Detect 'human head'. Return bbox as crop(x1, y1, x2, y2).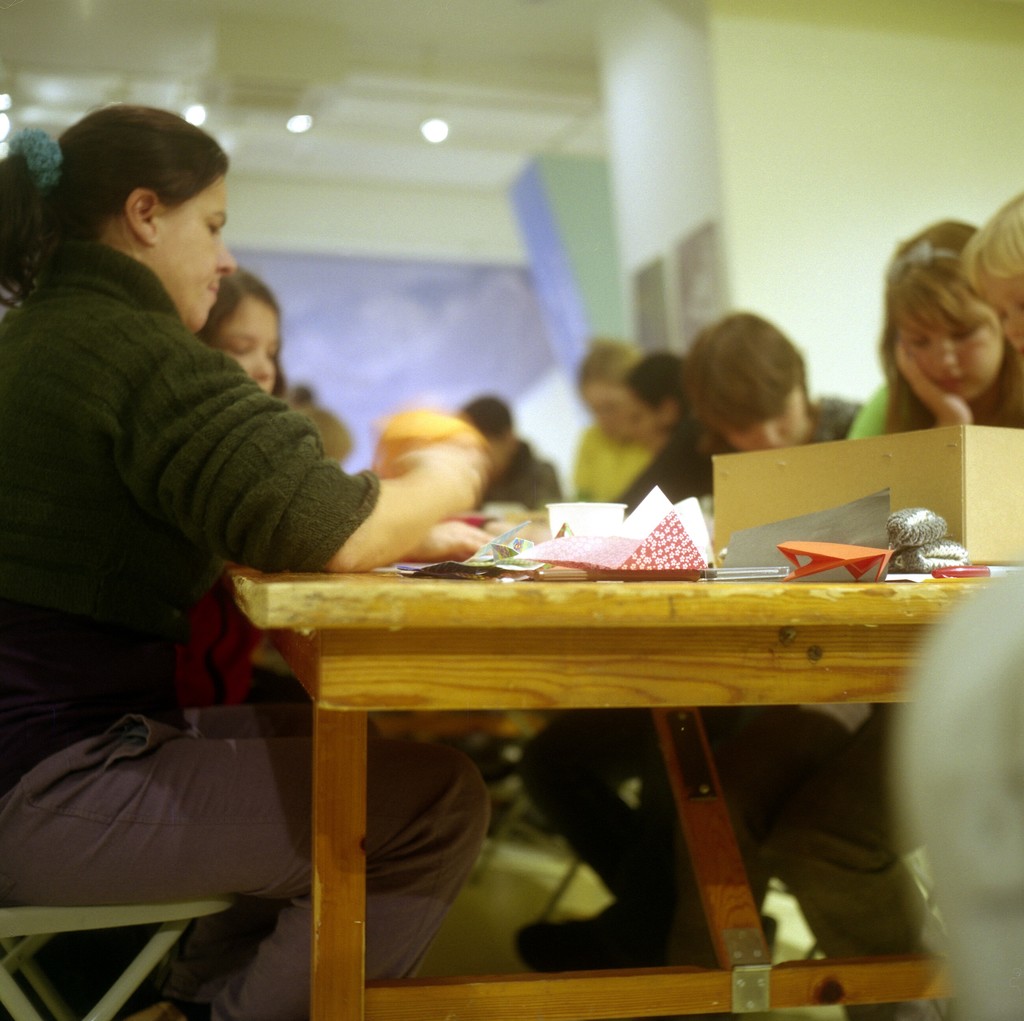
crop(625, 357, 692, 430).
